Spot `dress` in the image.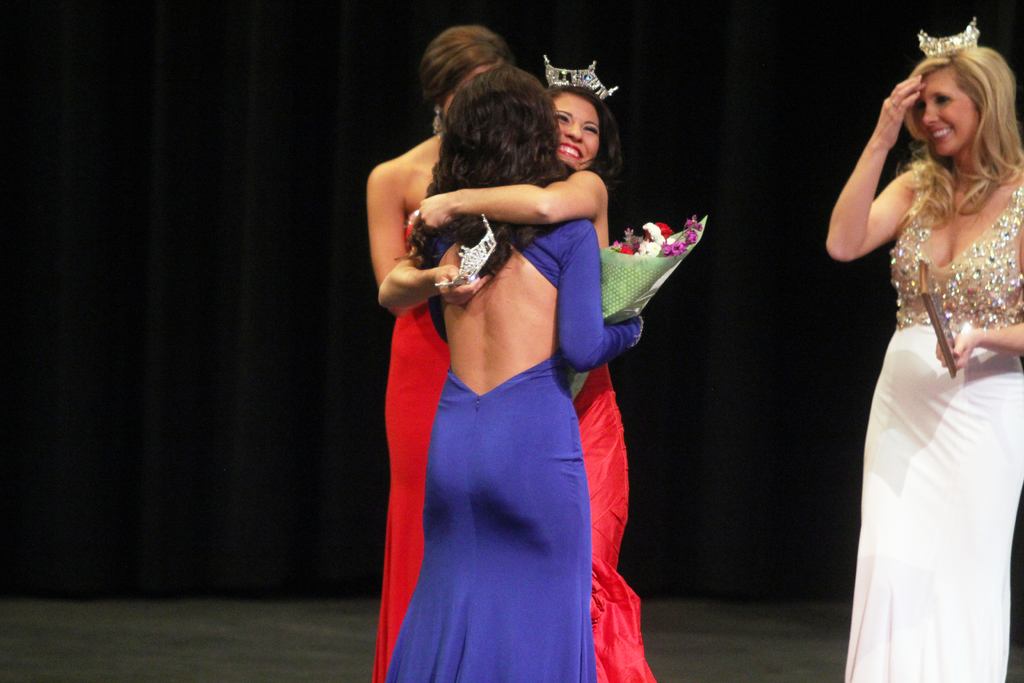
`dress` found at Rect(863, 149, 1023, 682).
